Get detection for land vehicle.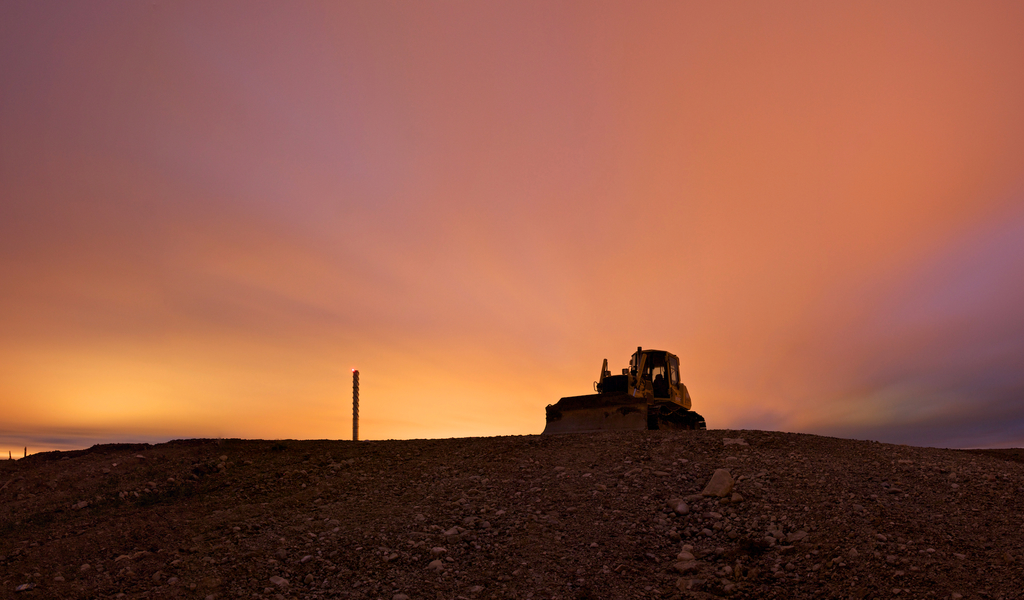
Detection: 545/355/719/428.
